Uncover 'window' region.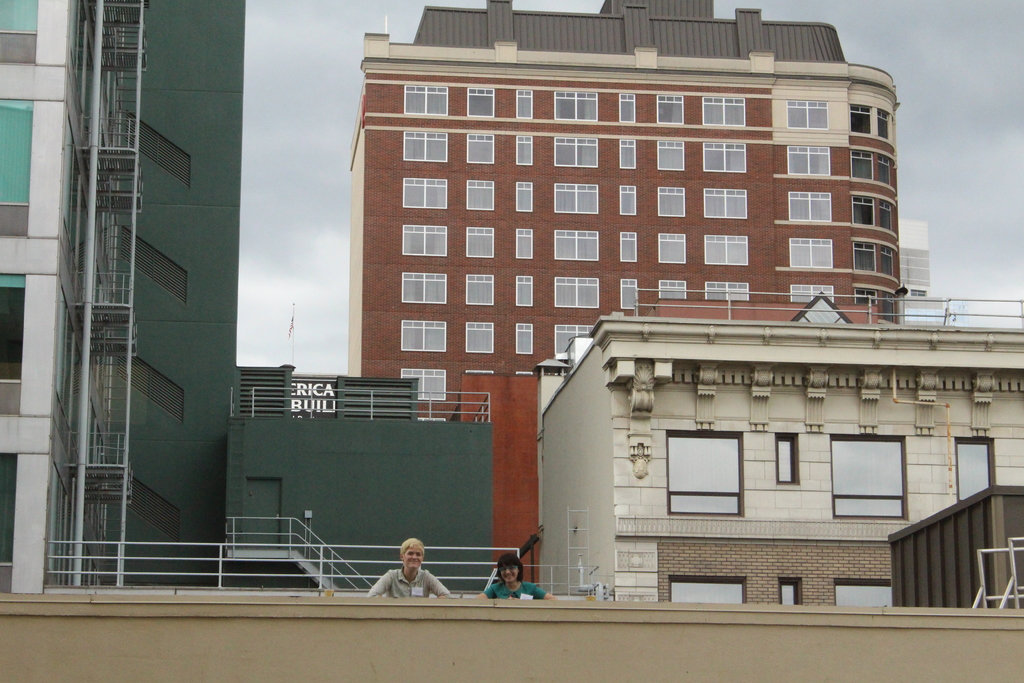
Uncovered: 397, 225, 446, 254.
